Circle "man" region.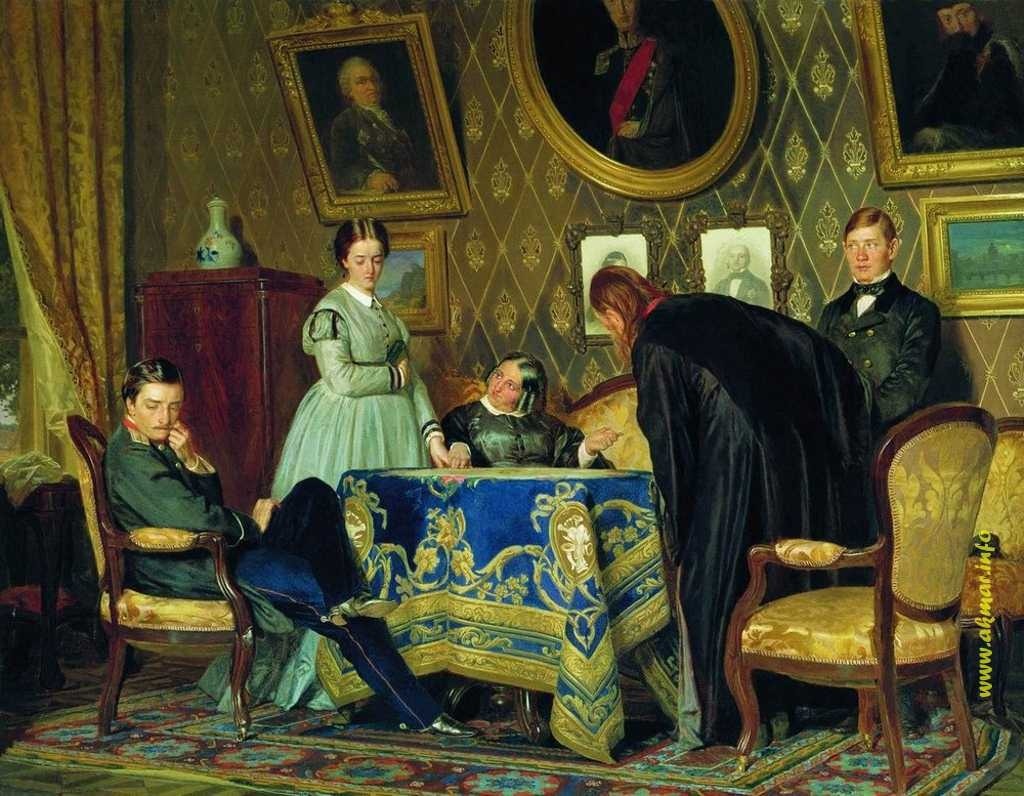
Region: rect(102, 353, 488, 738).
